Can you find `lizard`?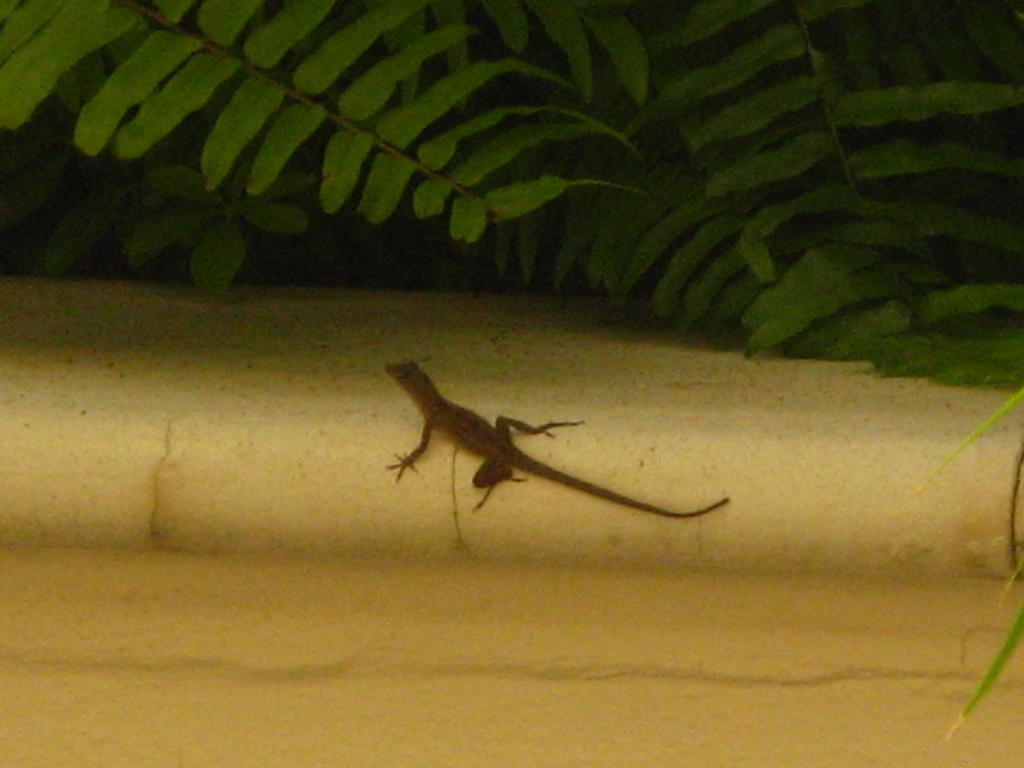
Yes, bounding box: bbox=(382, 356, 719, 554).
